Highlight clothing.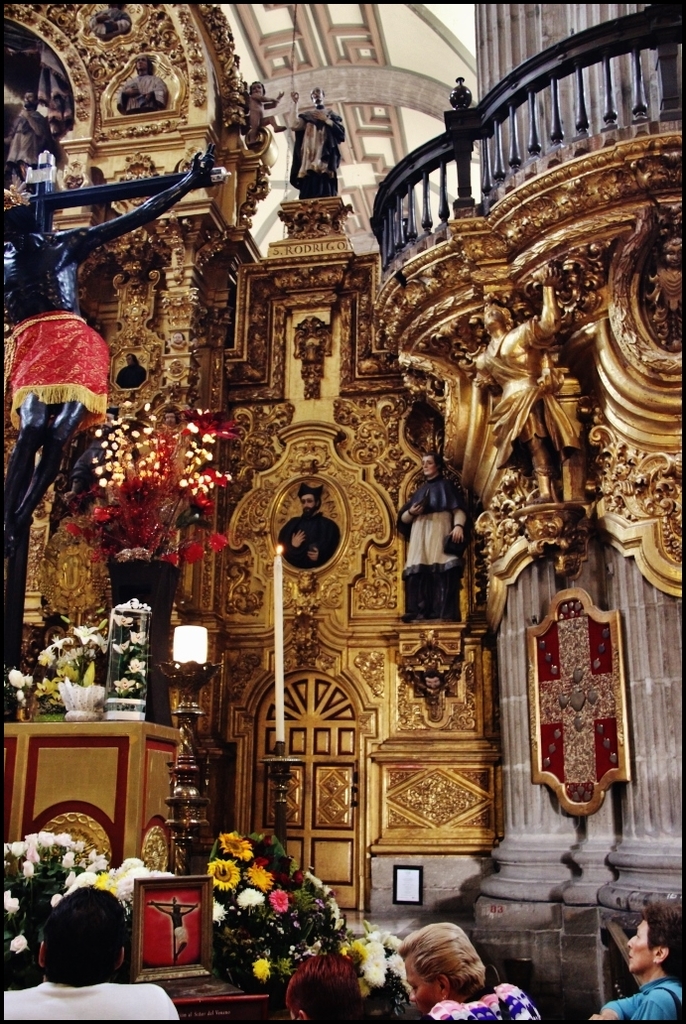
Highlighted region: [x1=8, y1=277, x2=107, y2=417].
